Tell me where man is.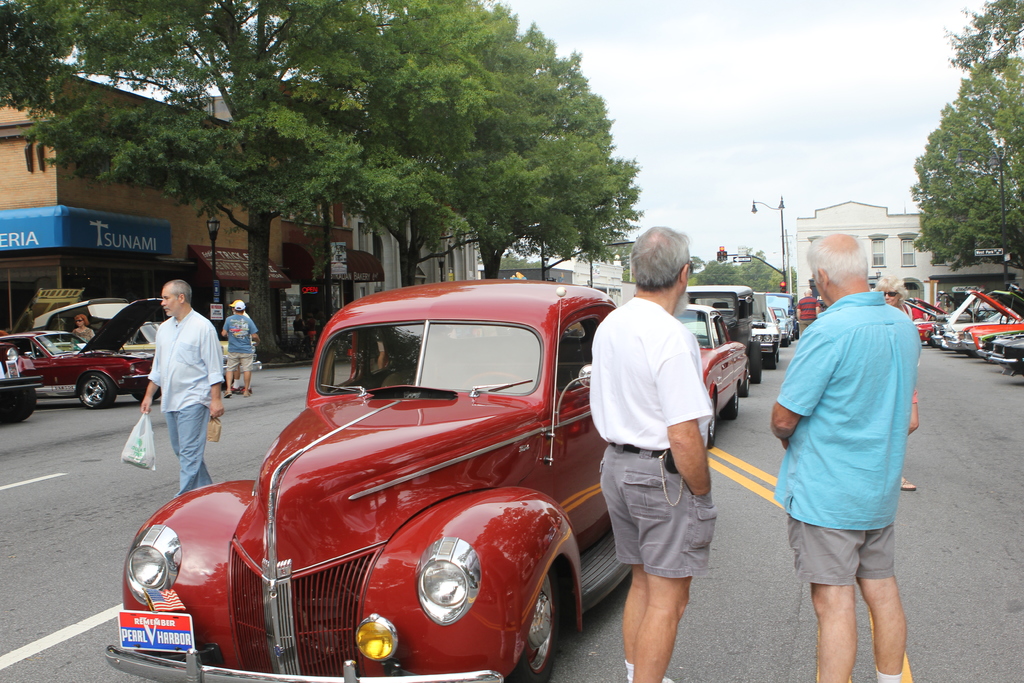
man is at [765, 235, 918, 682].
